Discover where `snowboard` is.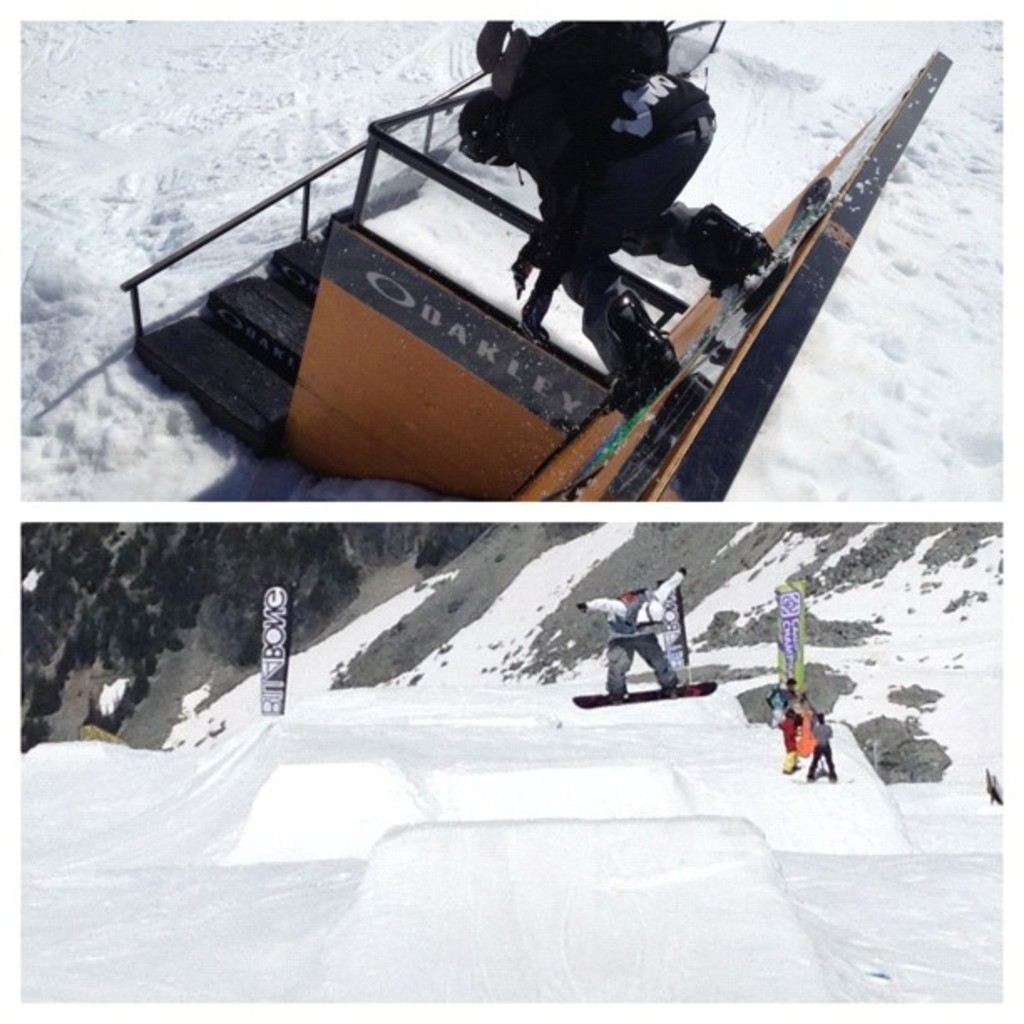
Discovered at bbox=[522, 171, 820, 504].
